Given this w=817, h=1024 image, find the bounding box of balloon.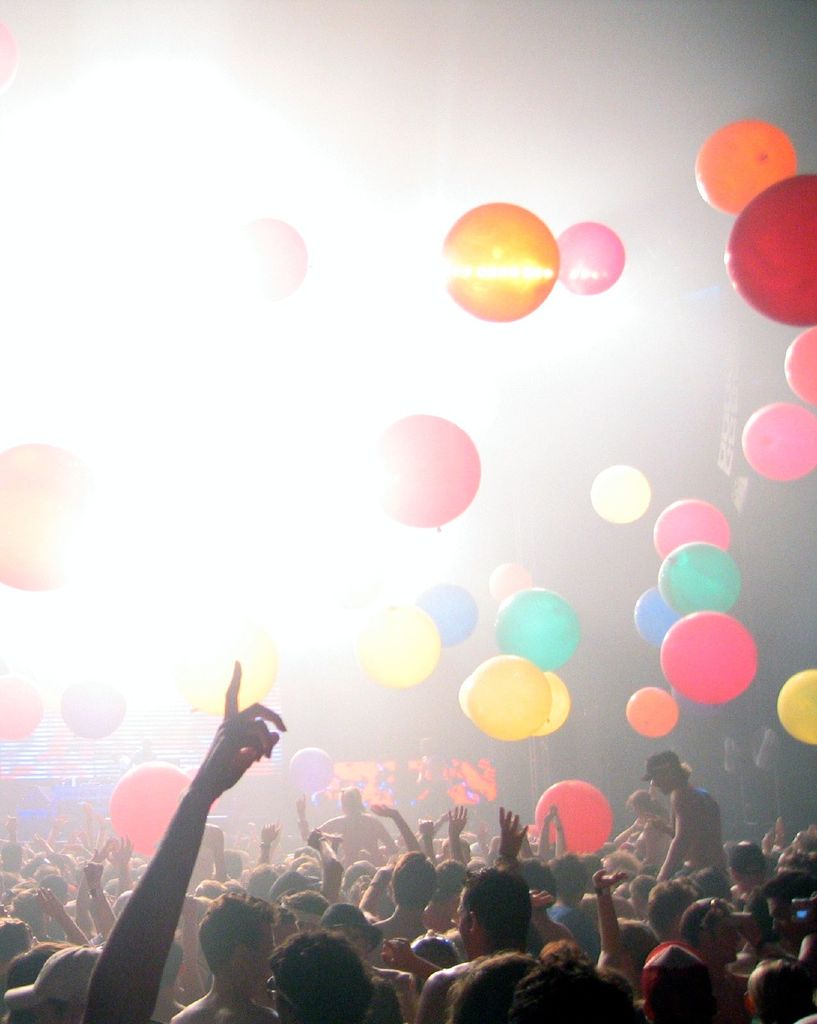
(left=56, top=675, right=125, bottom=734).
